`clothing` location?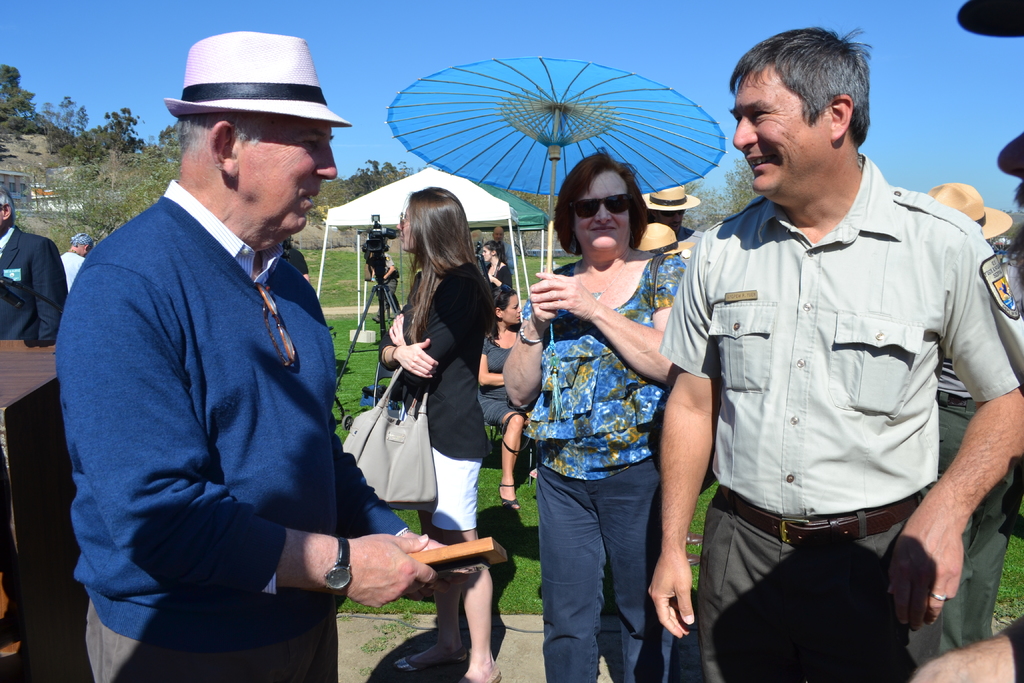
427 452 481 529
